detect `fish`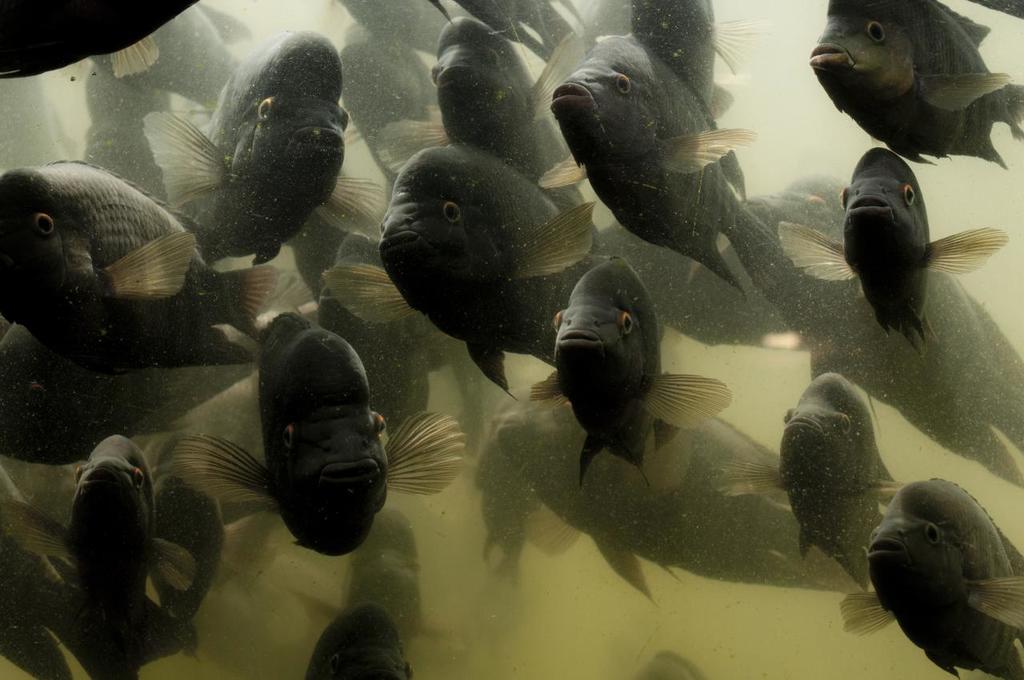
Rect(530, 250, 748, 504)
